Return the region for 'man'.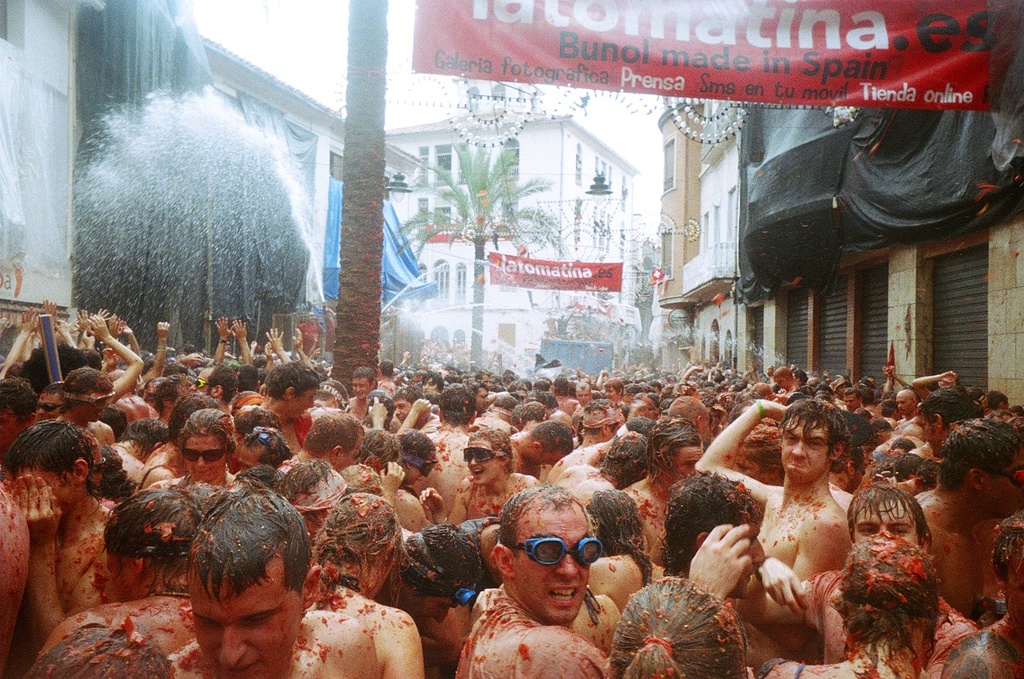
detection(401, 386, 448, 439).
